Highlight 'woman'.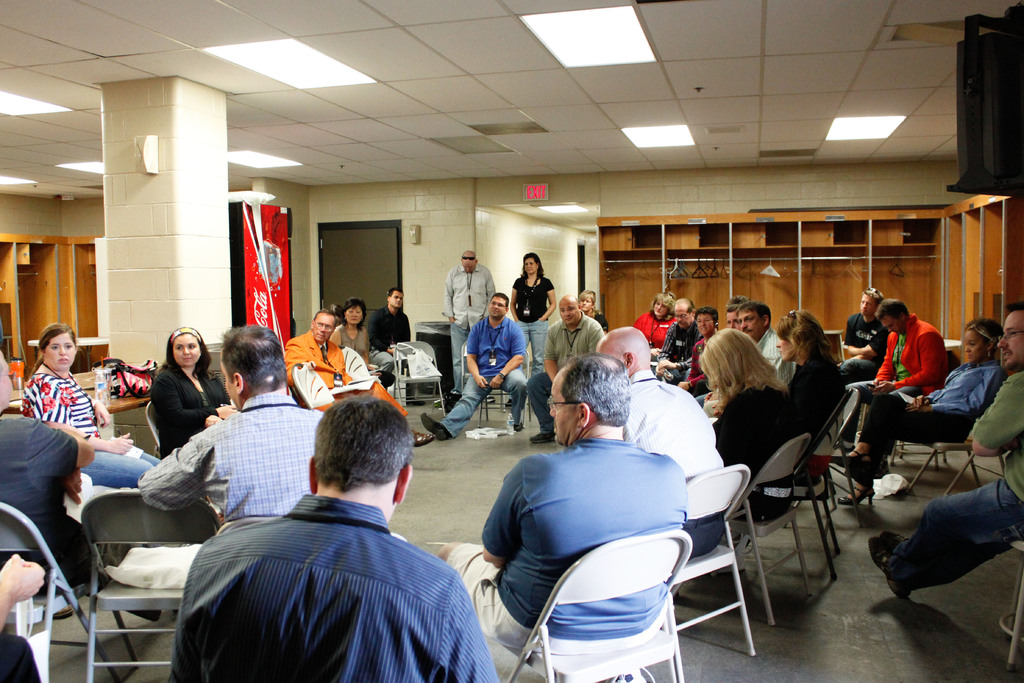
Highlighted region: 330, 298, 371, 366.
